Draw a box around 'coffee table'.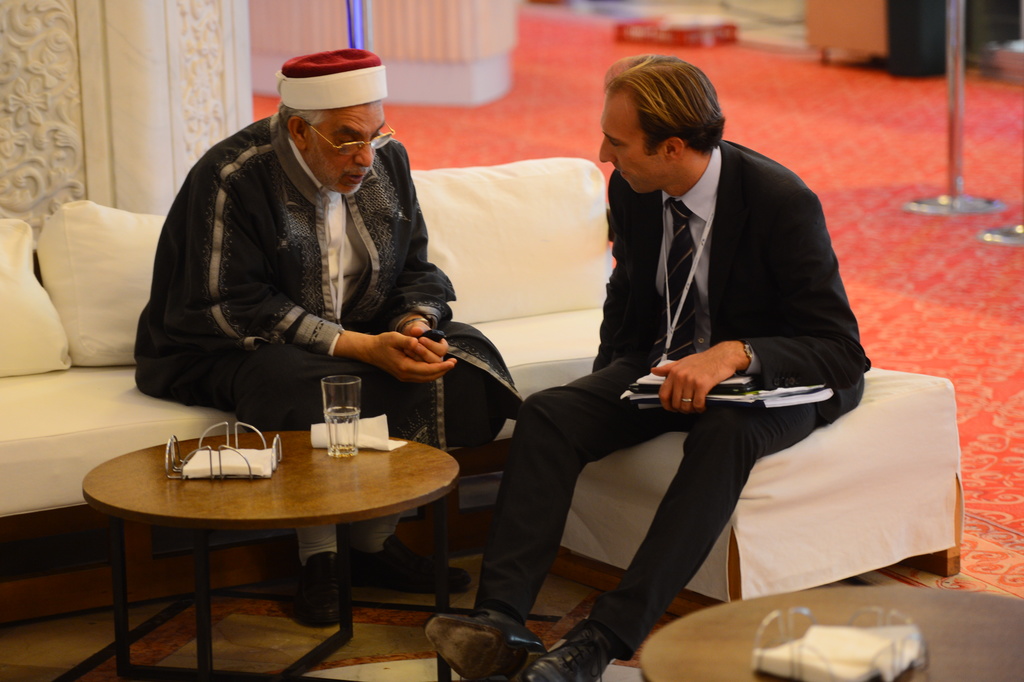
crop(82, 422, 456, 652).
